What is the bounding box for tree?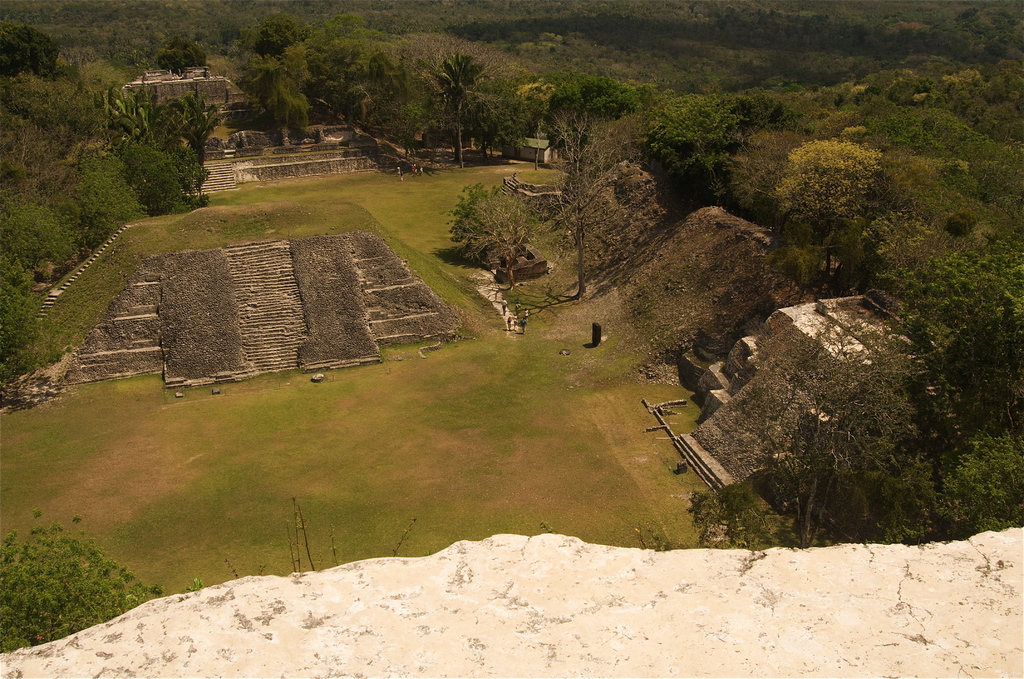
535:116:626:301.
